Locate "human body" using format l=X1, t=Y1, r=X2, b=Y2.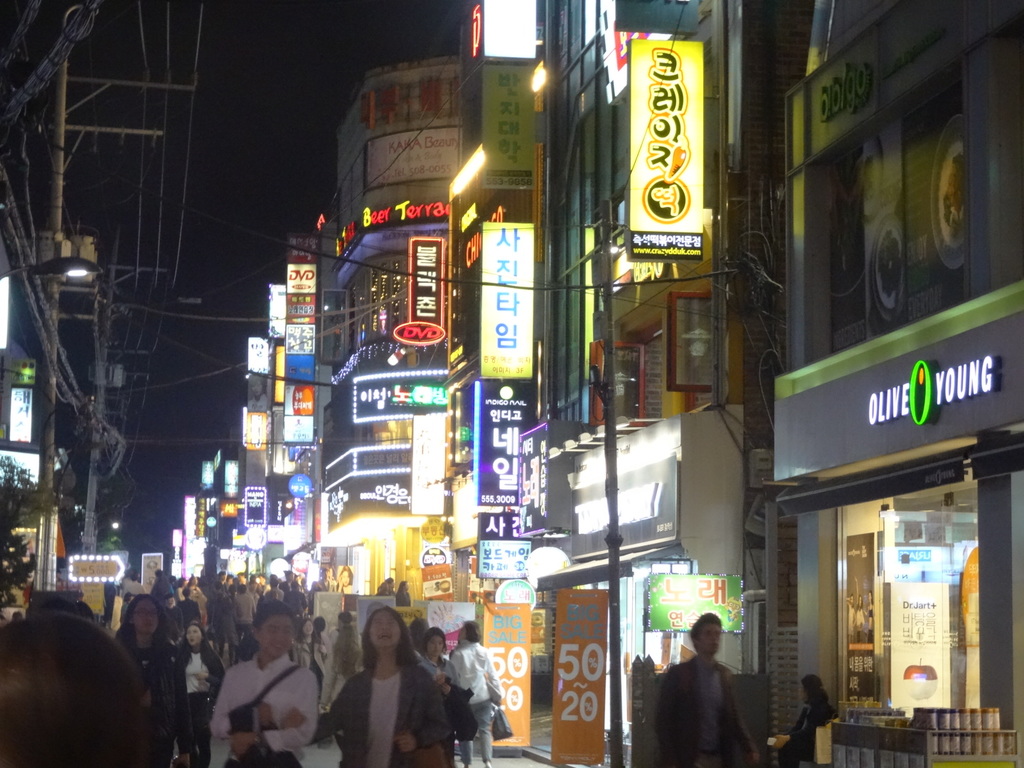
l=318, t=596, r=472, b=767.
